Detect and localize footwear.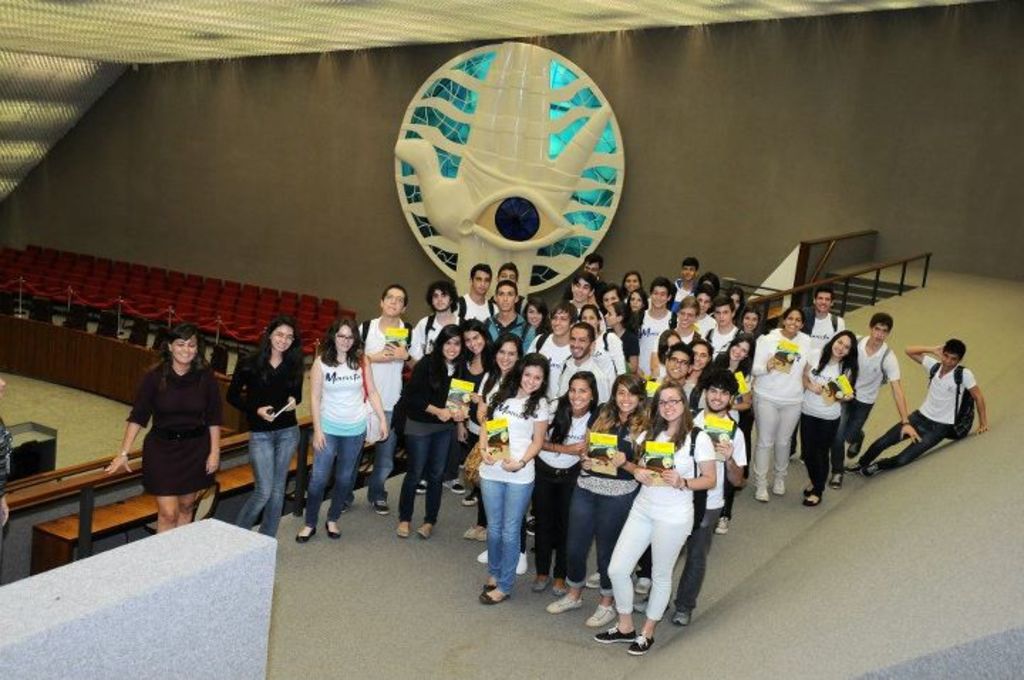
Localized at crop(629, 632, 657, 656).
